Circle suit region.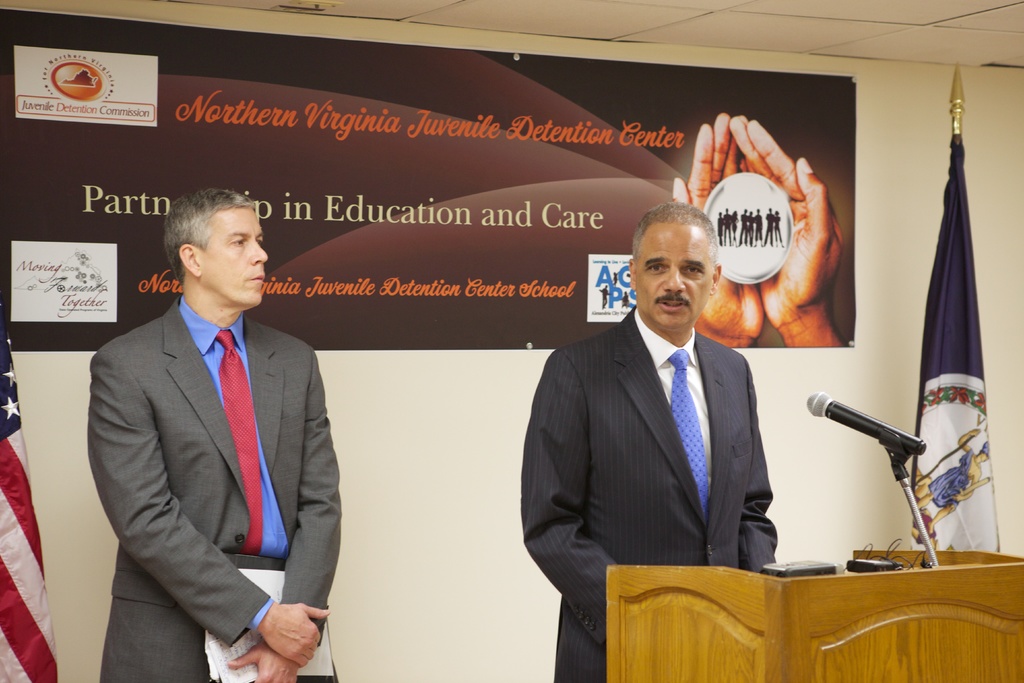
Region: l=522, t=308, r=778, b=682.
